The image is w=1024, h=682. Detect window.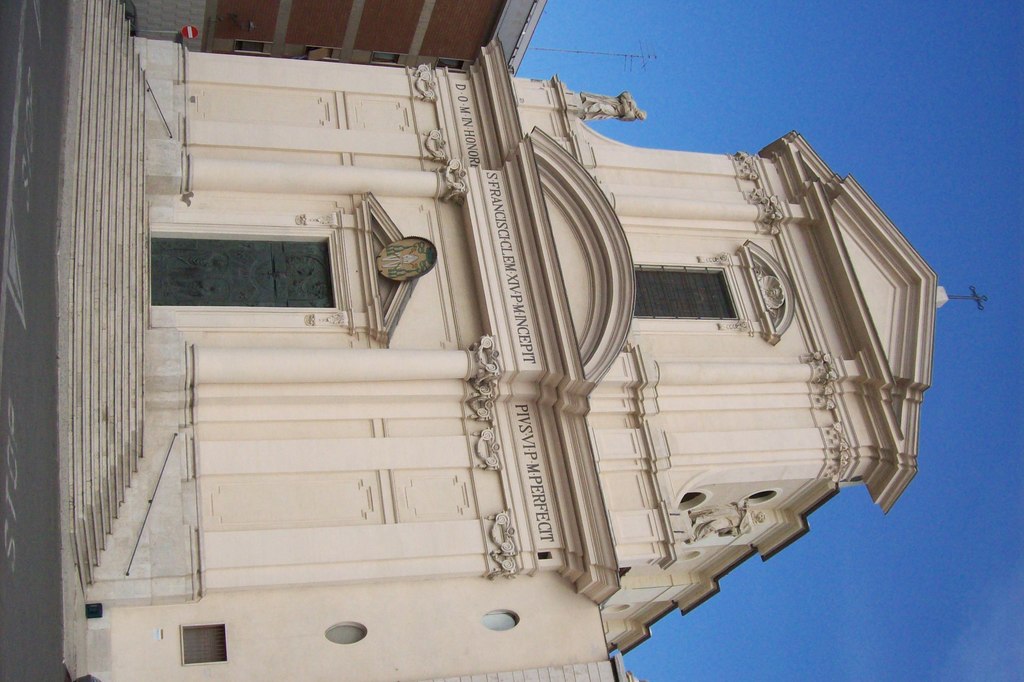
Detection: bbox=[235, 41, 268, 50].
